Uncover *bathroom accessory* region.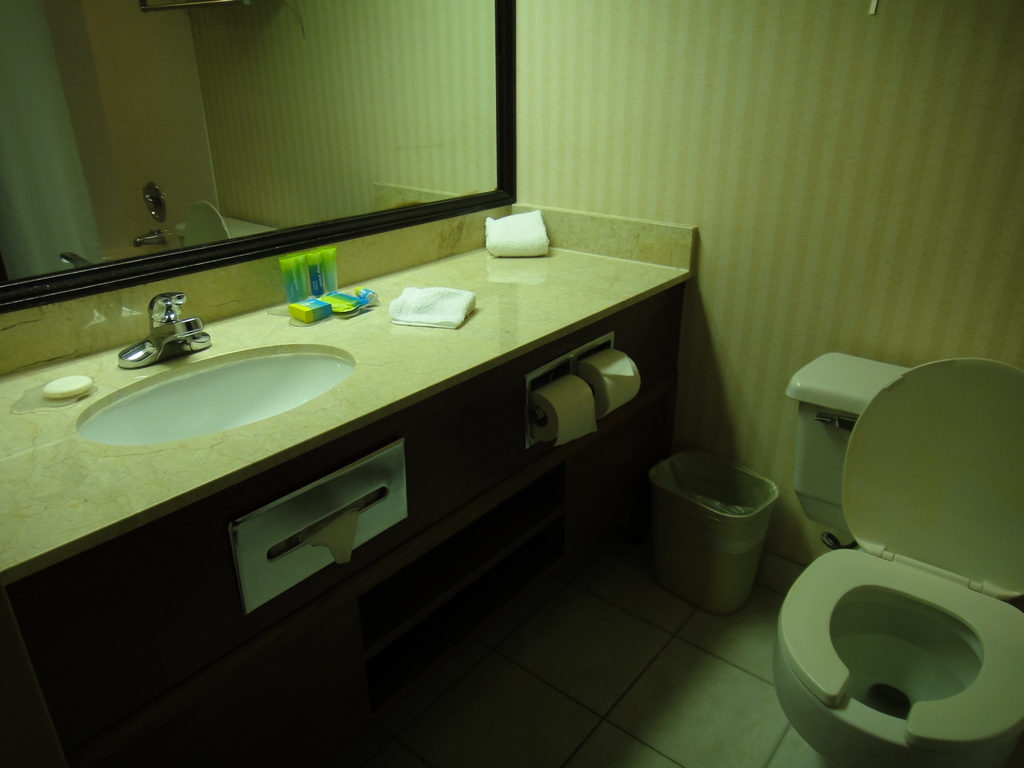
Uncovered: region(118, 290, 211, 369).
